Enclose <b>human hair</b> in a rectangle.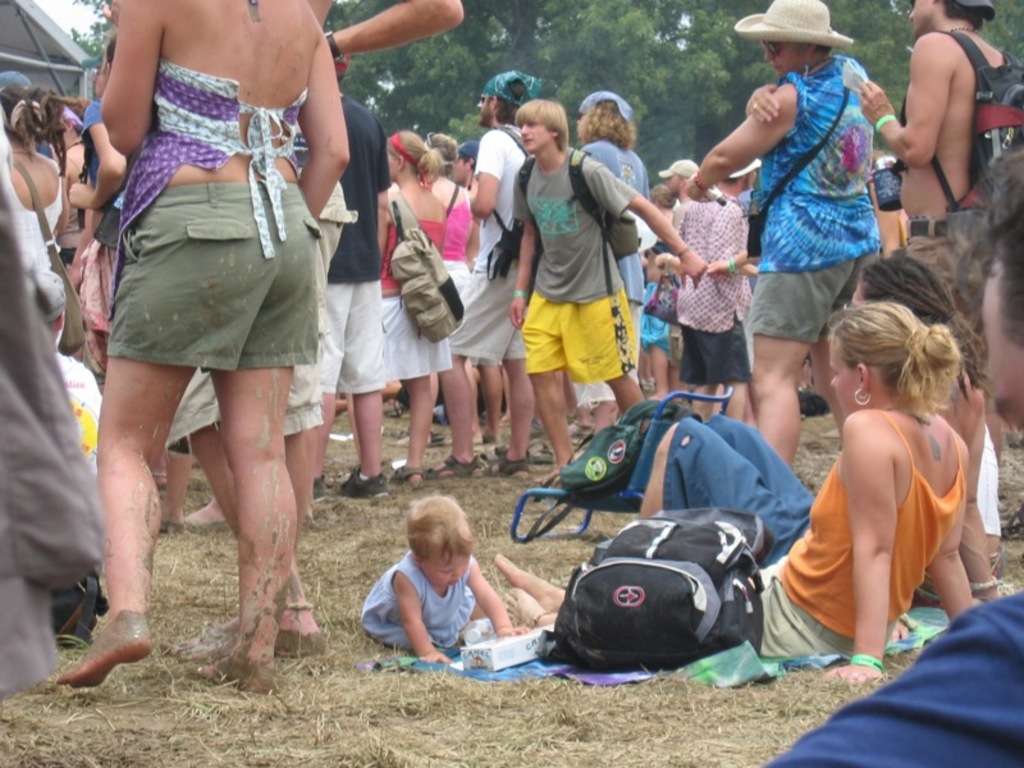
box=[863, 247, 991, 388].
